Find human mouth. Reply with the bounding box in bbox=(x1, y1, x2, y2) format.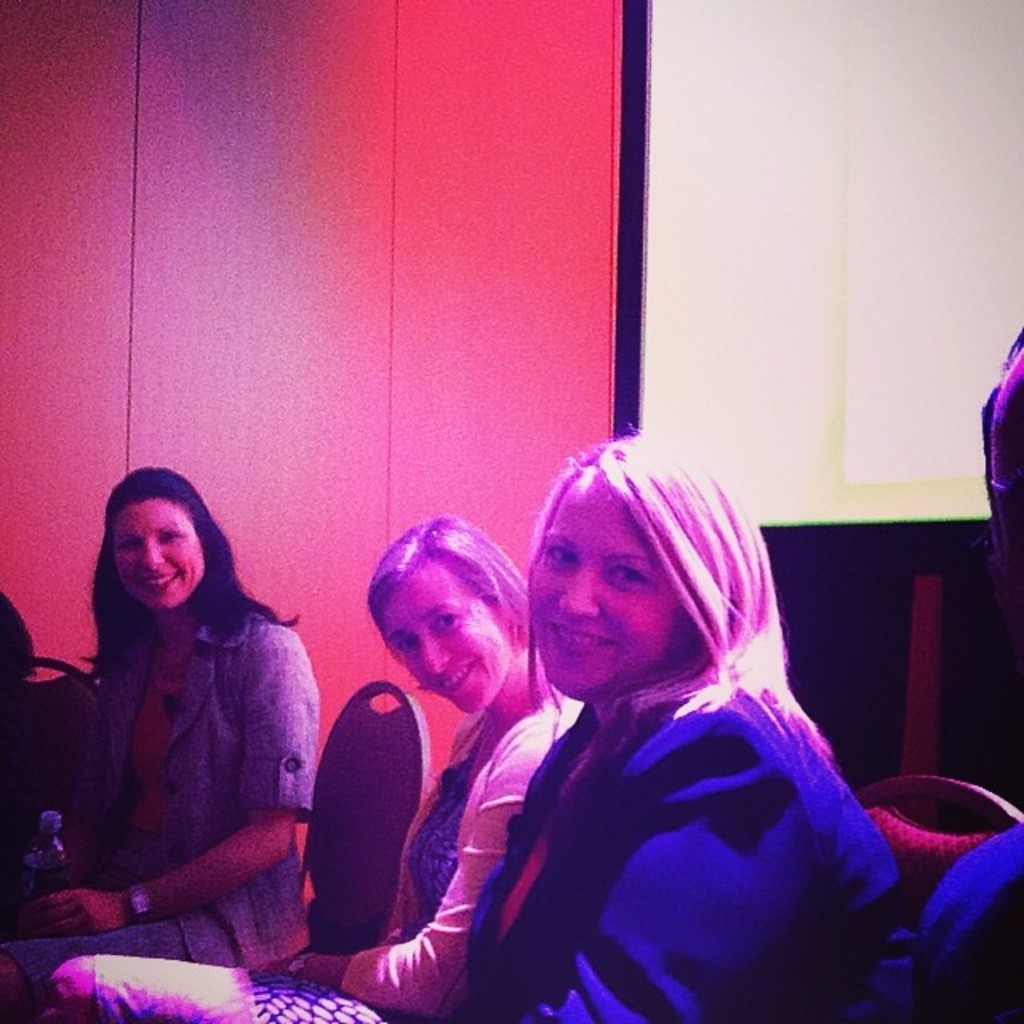
bbox=(544, 616, 622, 664).
